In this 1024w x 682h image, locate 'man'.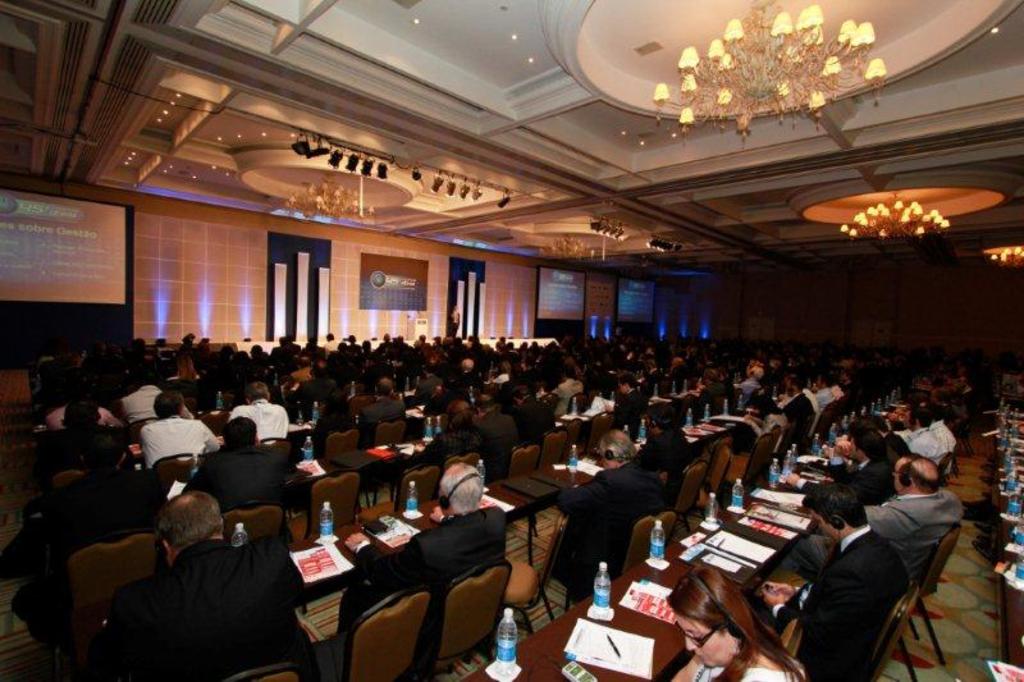
Bounding box: x1=556 y1=430 x2=672 y2=601.
